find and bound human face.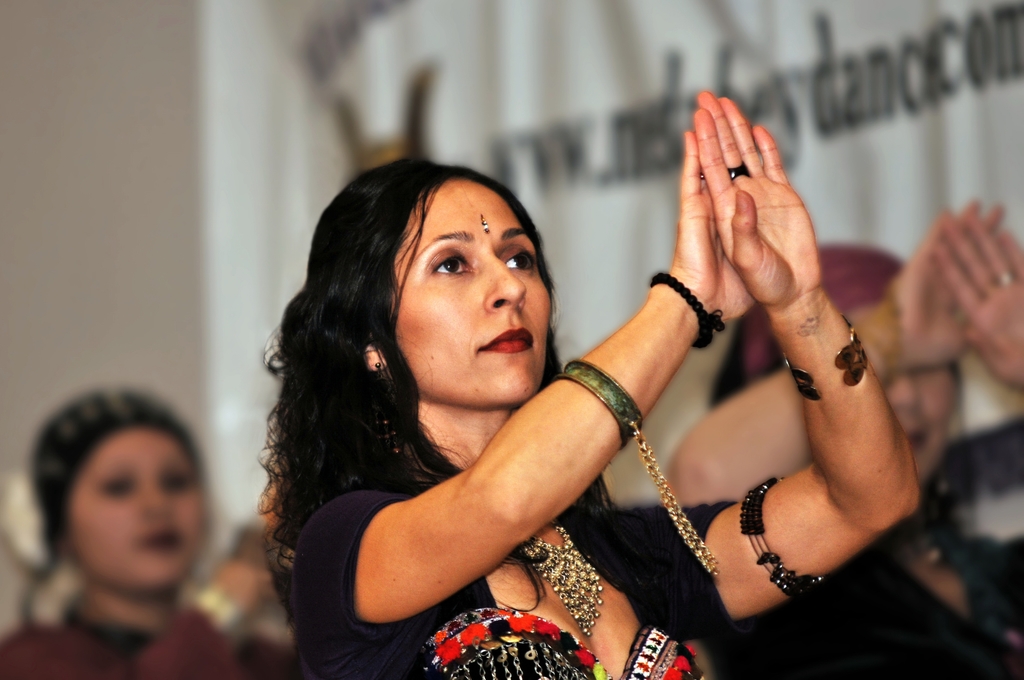
Bound: locate(72, 430, 205, 592).
